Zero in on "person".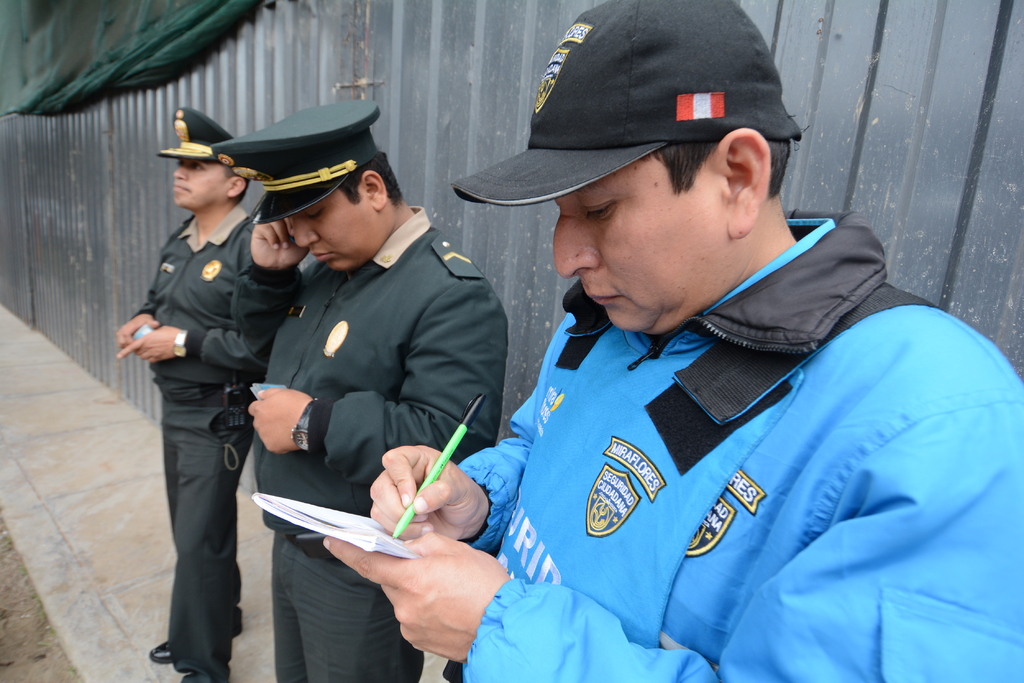
Zeroed in: [x1=324, y1=0, x2=1023, y2=682].
